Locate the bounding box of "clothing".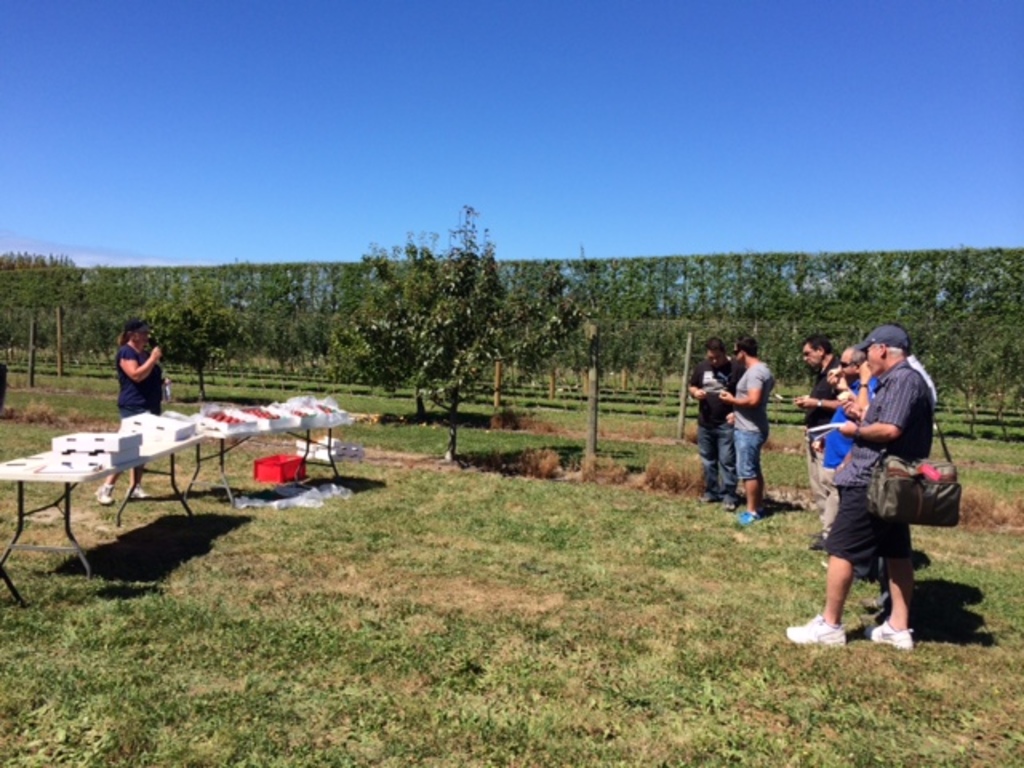
Bounding box: select_region(808, 363, 875, 499).
